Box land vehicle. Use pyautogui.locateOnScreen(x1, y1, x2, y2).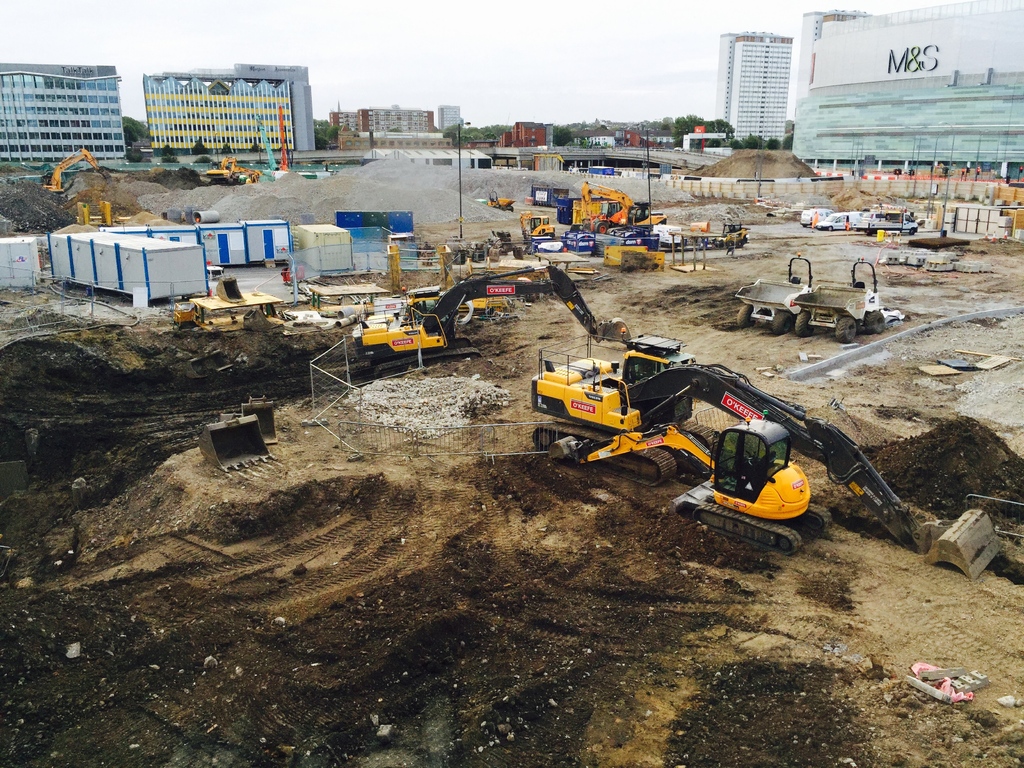
pyautogui.locateOnScreen(49, 148, 112, 192).
